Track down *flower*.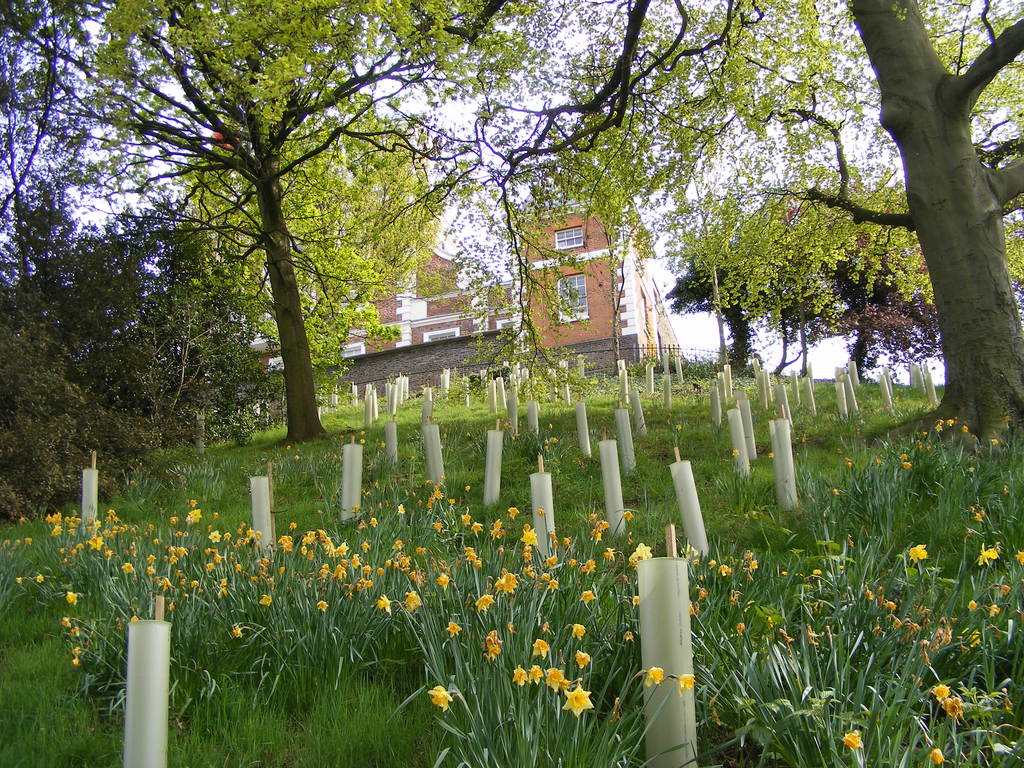
Tracked to [840, 729, 863, 750].
